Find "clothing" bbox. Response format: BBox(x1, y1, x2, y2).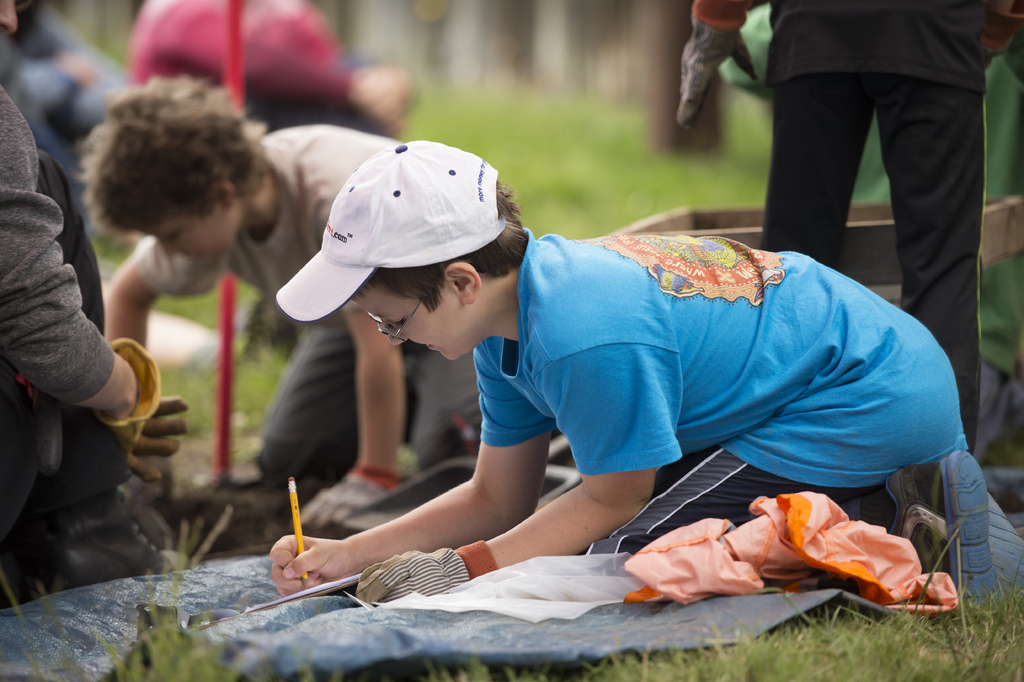
BBox(136, 124, 482, 483).
